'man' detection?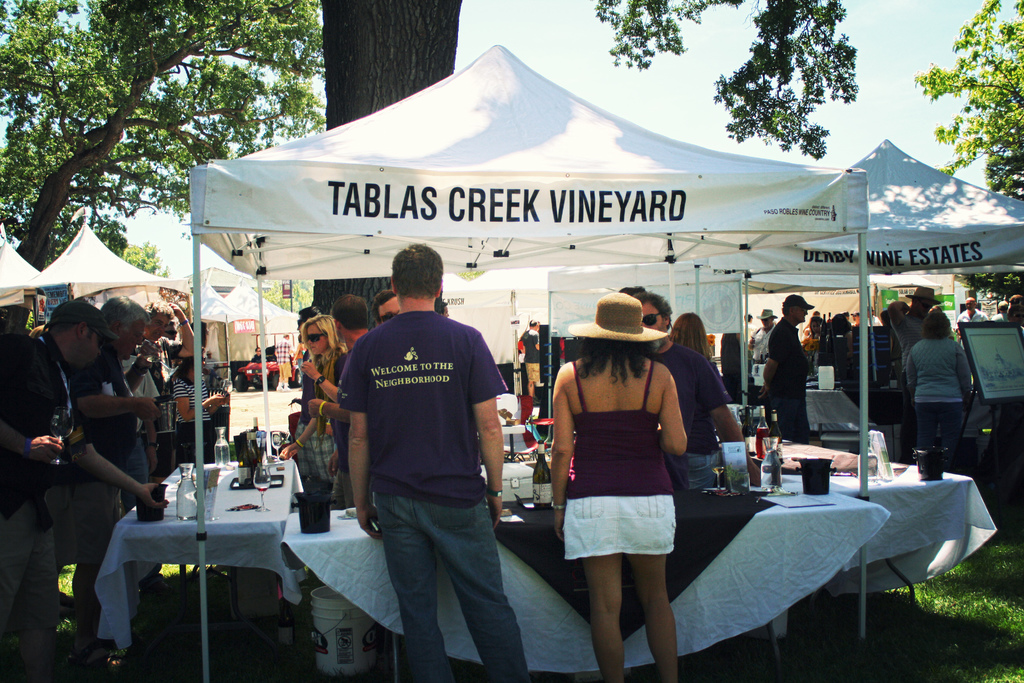
region(294, 293, 369, 515)
